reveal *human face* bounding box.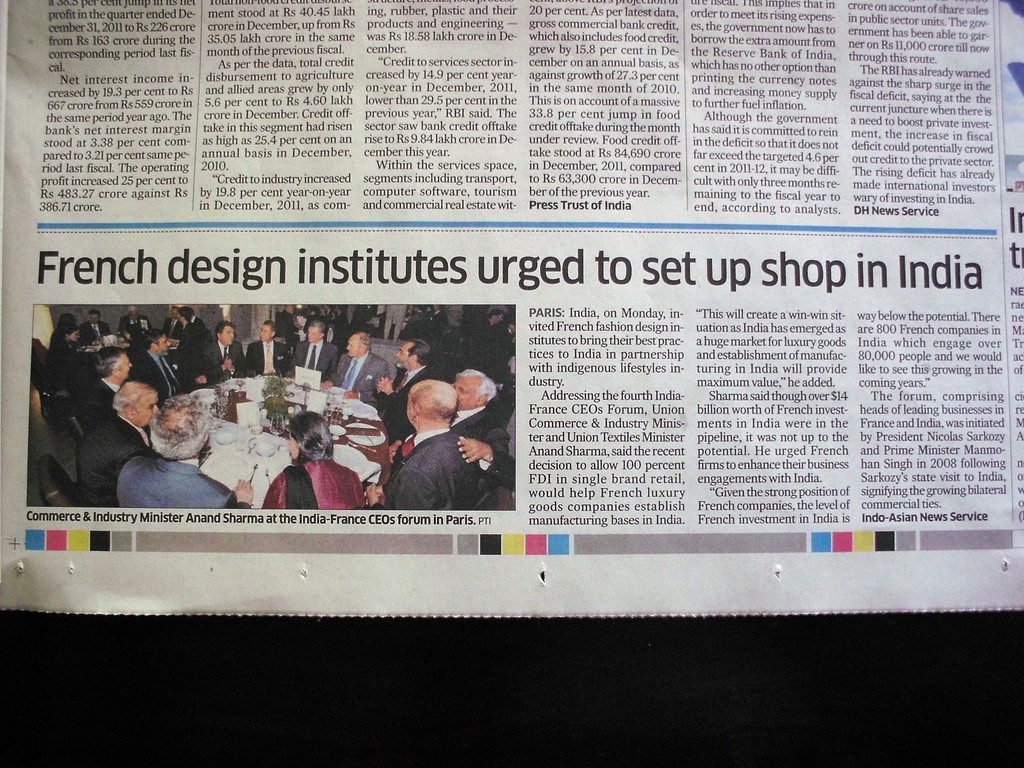
Revealed: crop(453, 378, 479, 410).
